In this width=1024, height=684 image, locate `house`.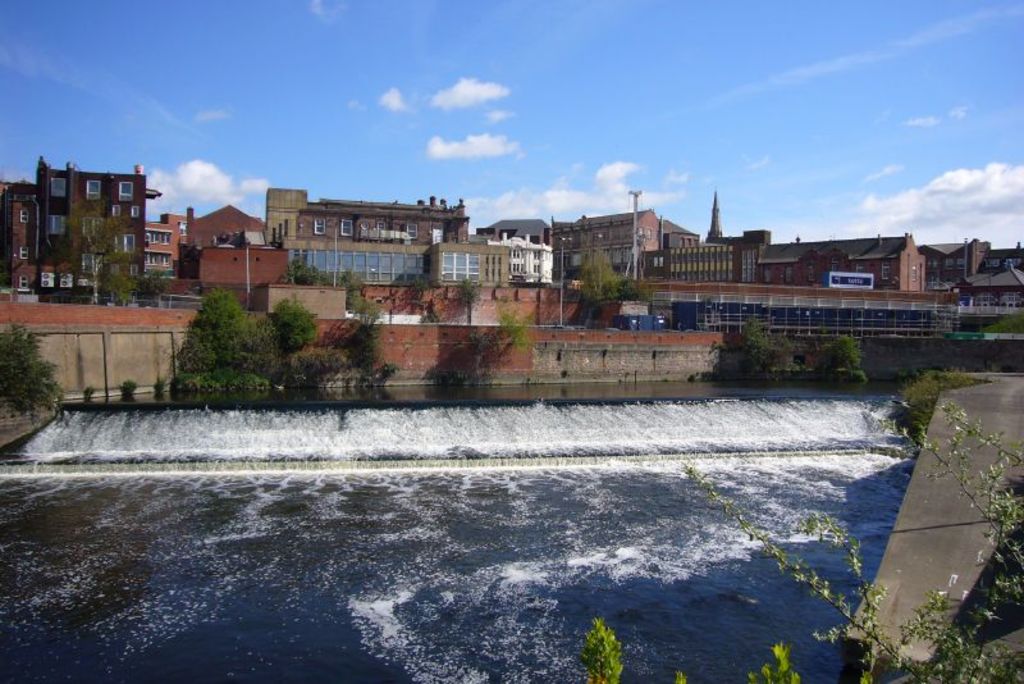
Bounding box: detection(657, 218, 707, 250).
